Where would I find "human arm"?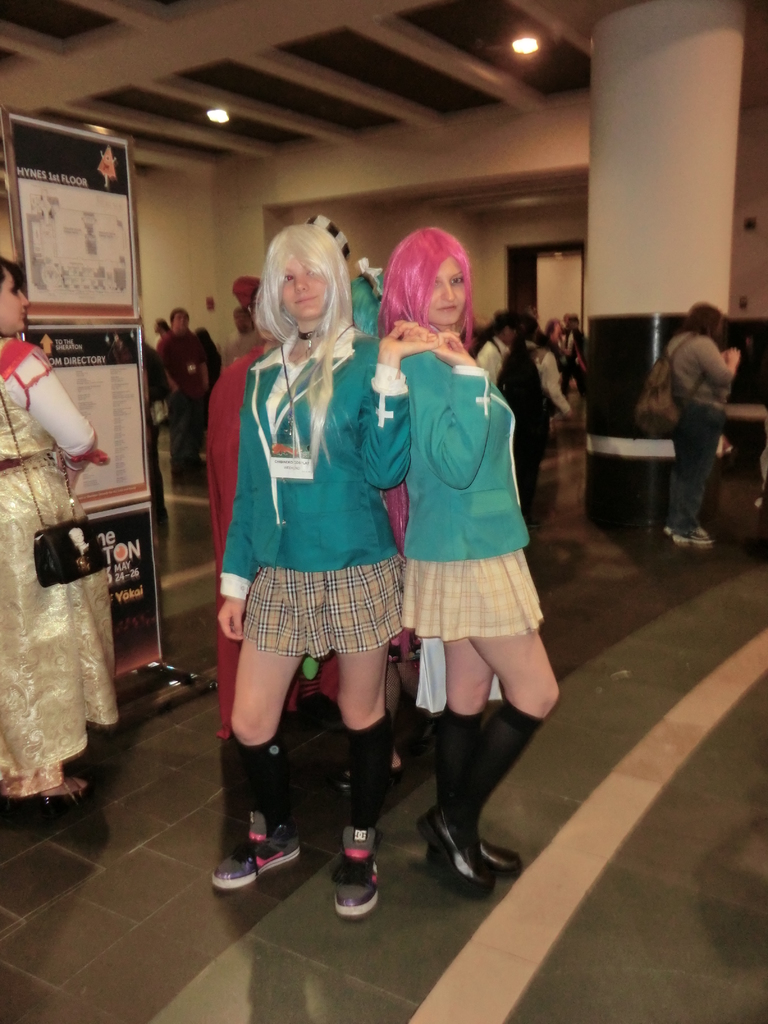
At x1=0, y1=342, x2=84, y2=454.
